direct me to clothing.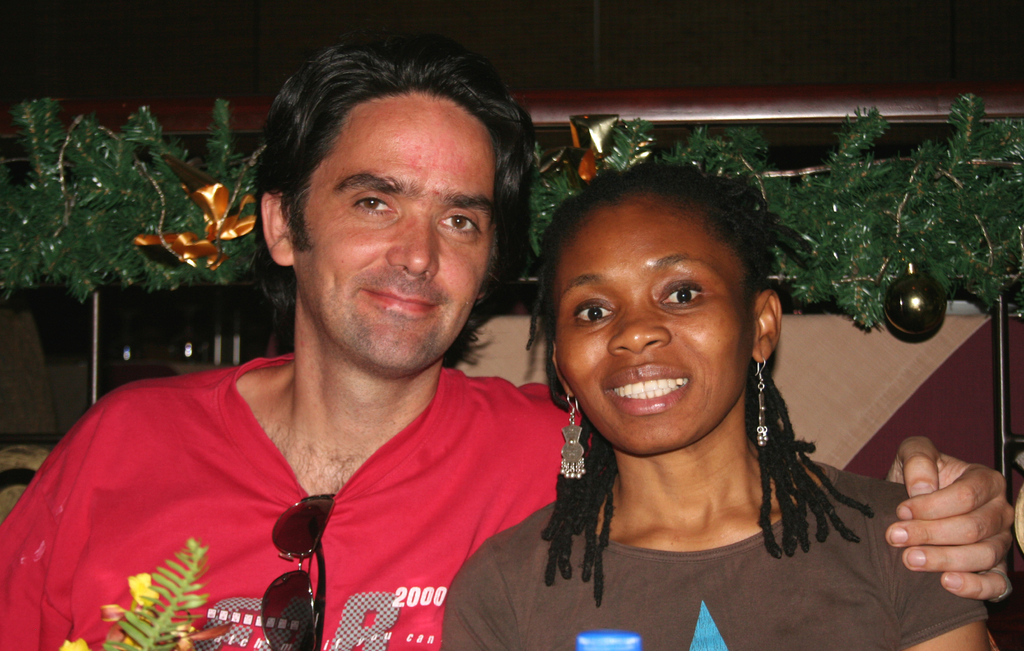
Direction: select_region(444, 464, 989, 650).
